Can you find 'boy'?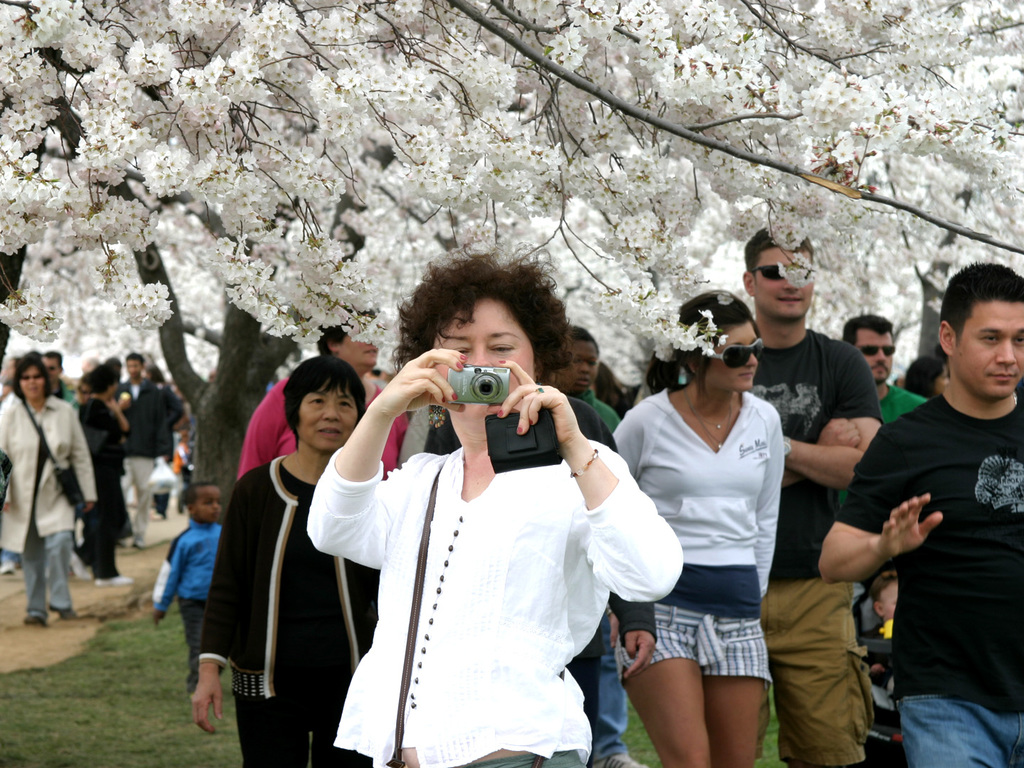
Yes, bounding box: 151,479,220,690.
